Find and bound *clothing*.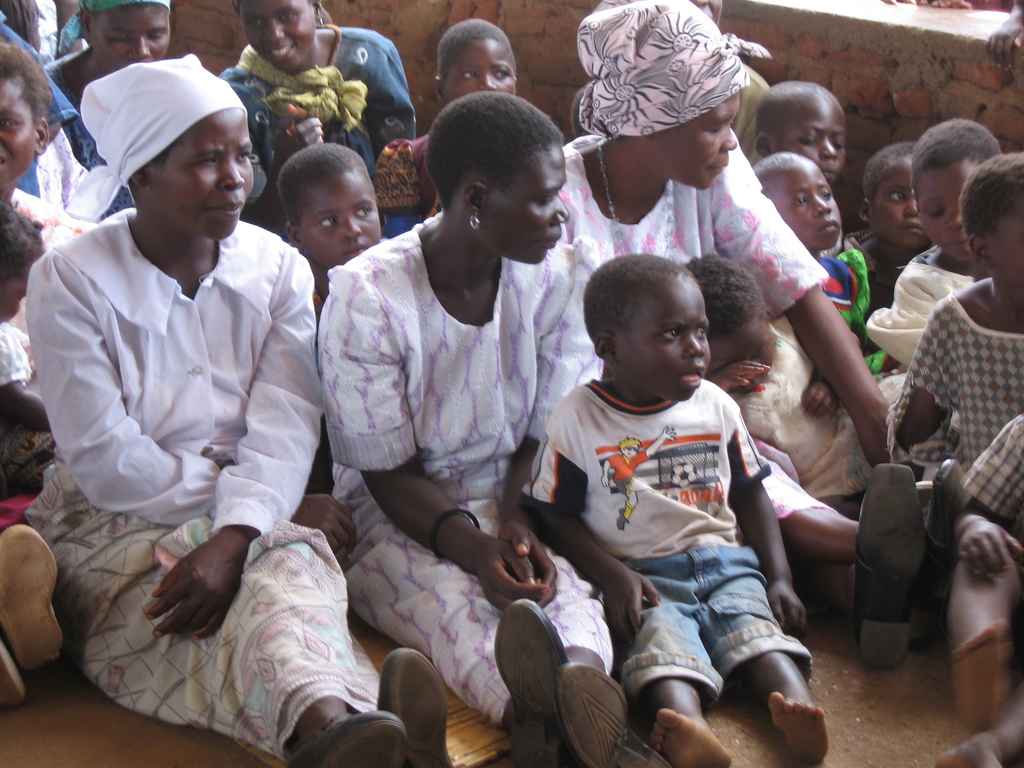
Bound: [904,276,1023,544].
